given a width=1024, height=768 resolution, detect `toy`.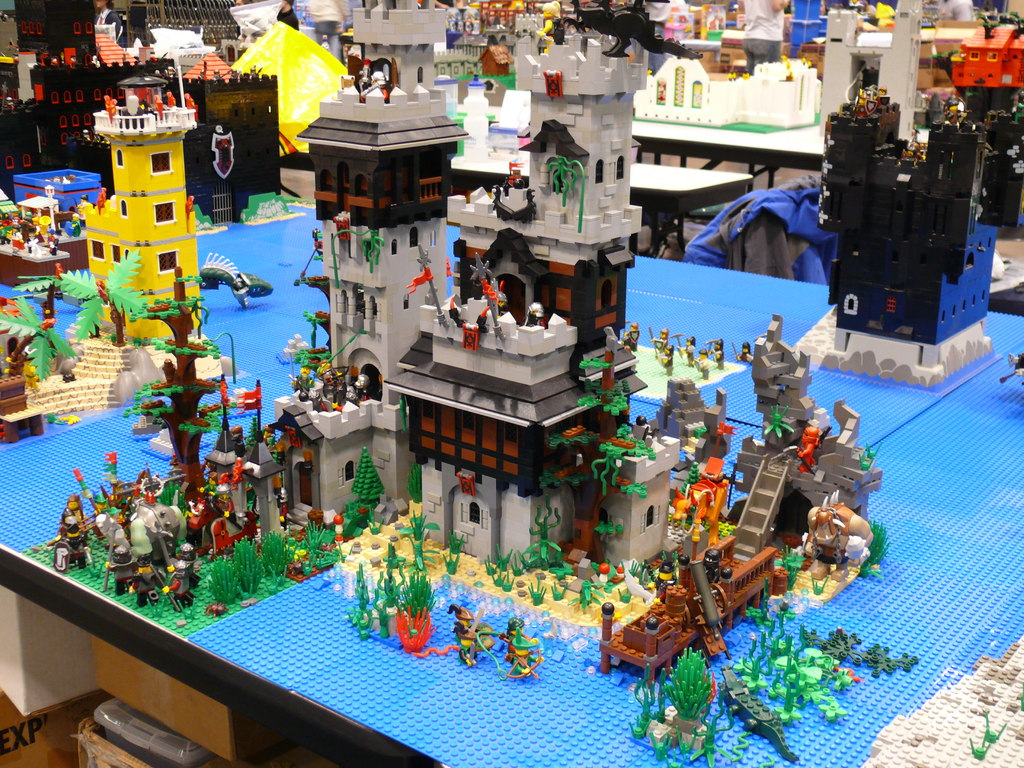
123, 547, 154, 589.
